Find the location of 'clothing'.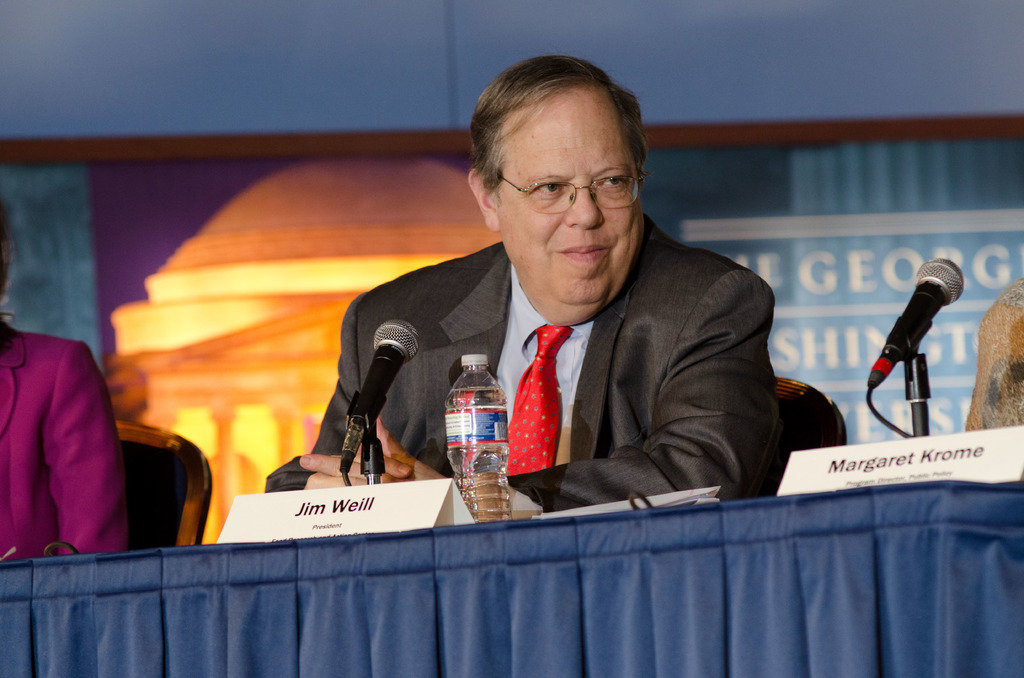
Location: locate(268, 209, 785, 519).
